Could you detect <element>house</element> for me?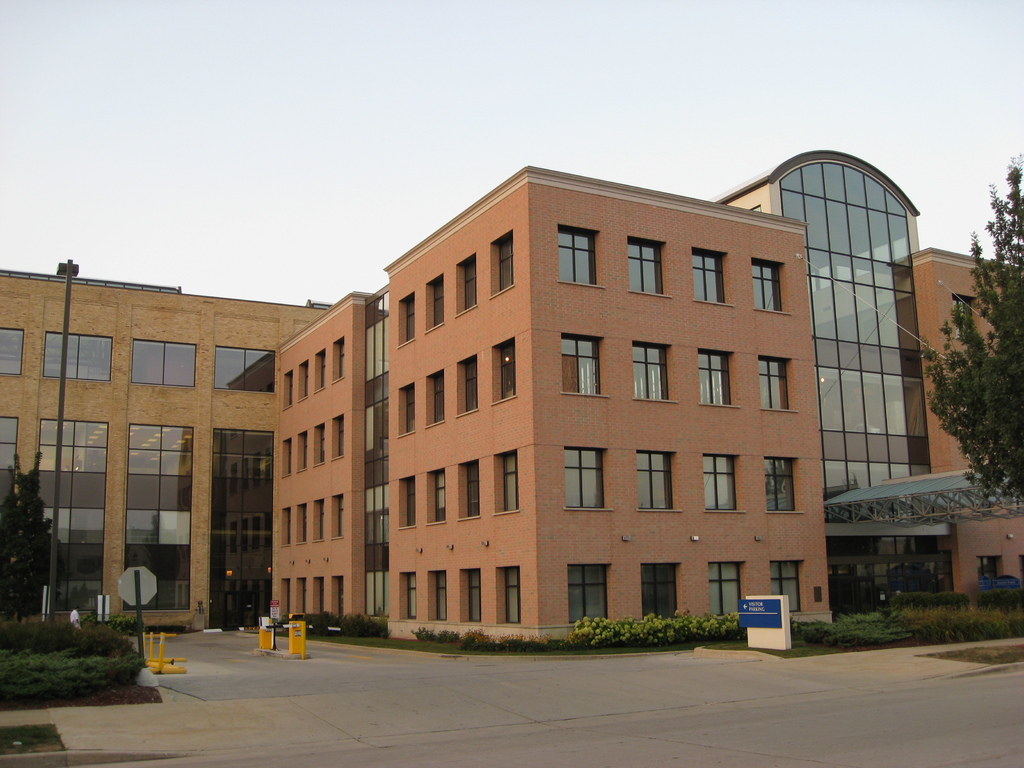
Detection result: 267, 150, 1023, 646.
